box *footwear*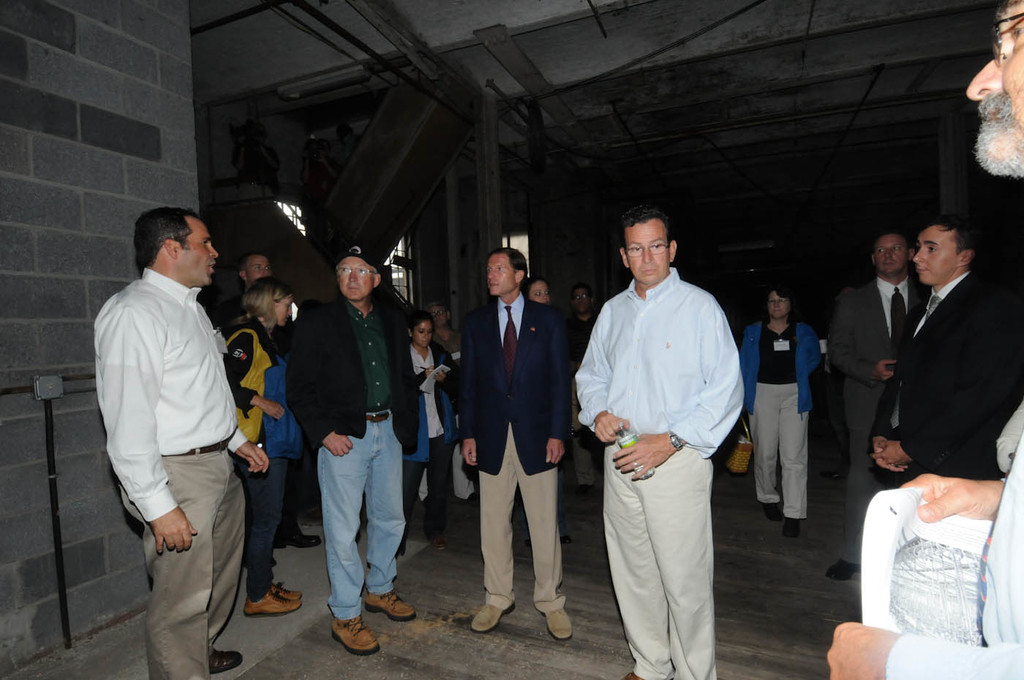
(624, 673, 641, 679)
